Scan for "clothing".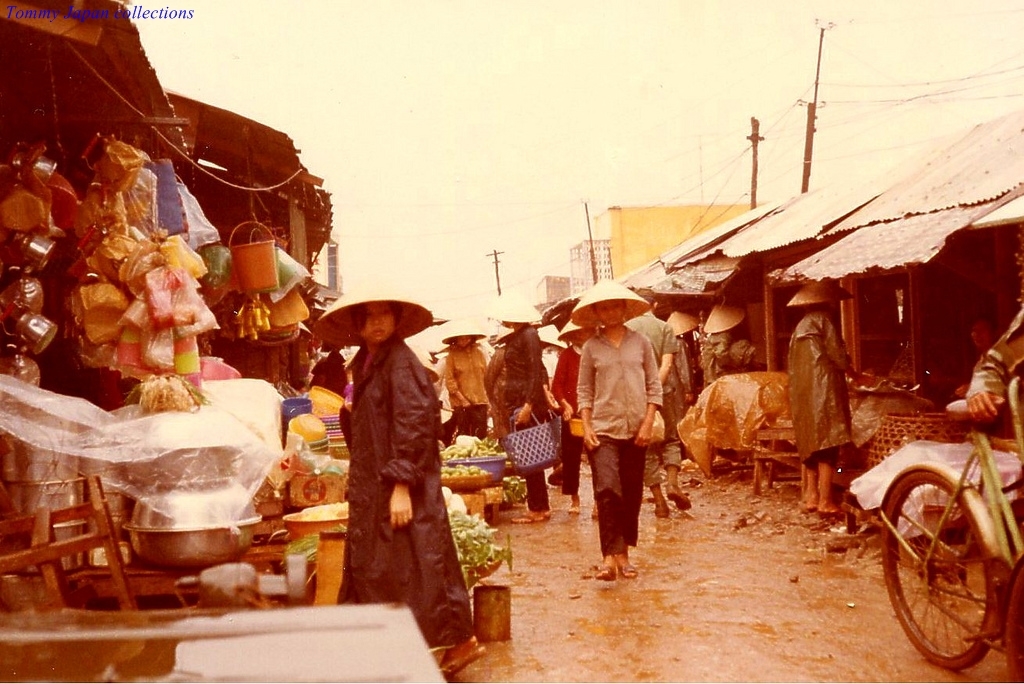
Scan result: 543 334 601 499.
